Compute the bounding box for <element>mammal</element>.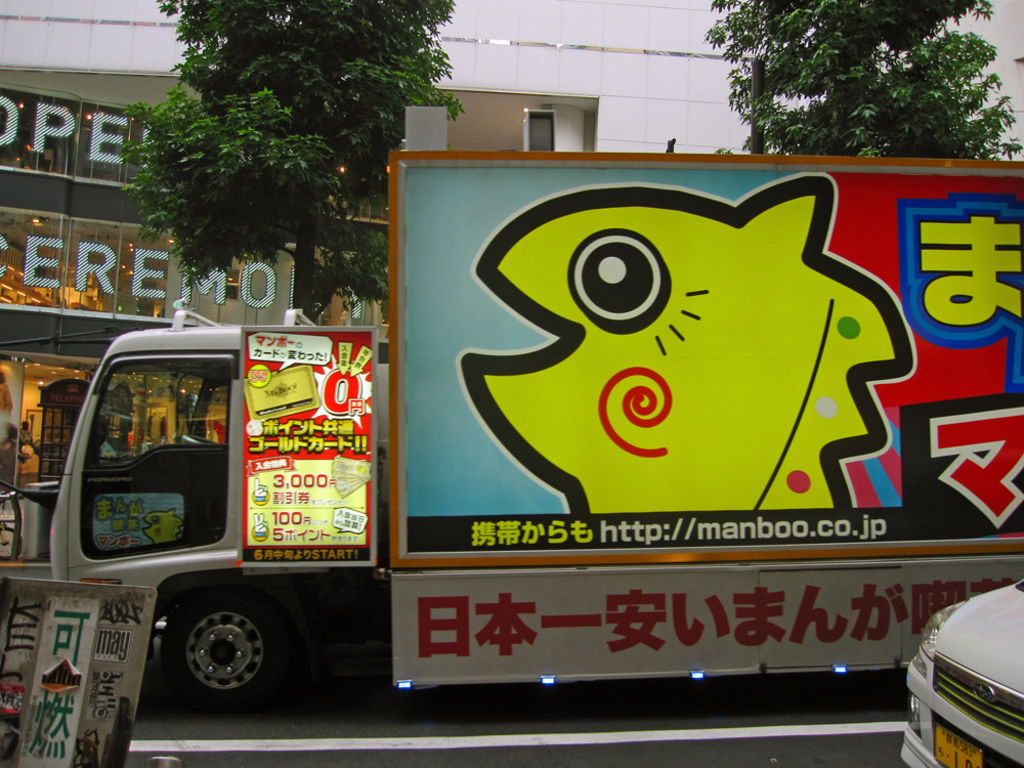
pyautogui.locateOnScreen(4, 440, 49, 492).
